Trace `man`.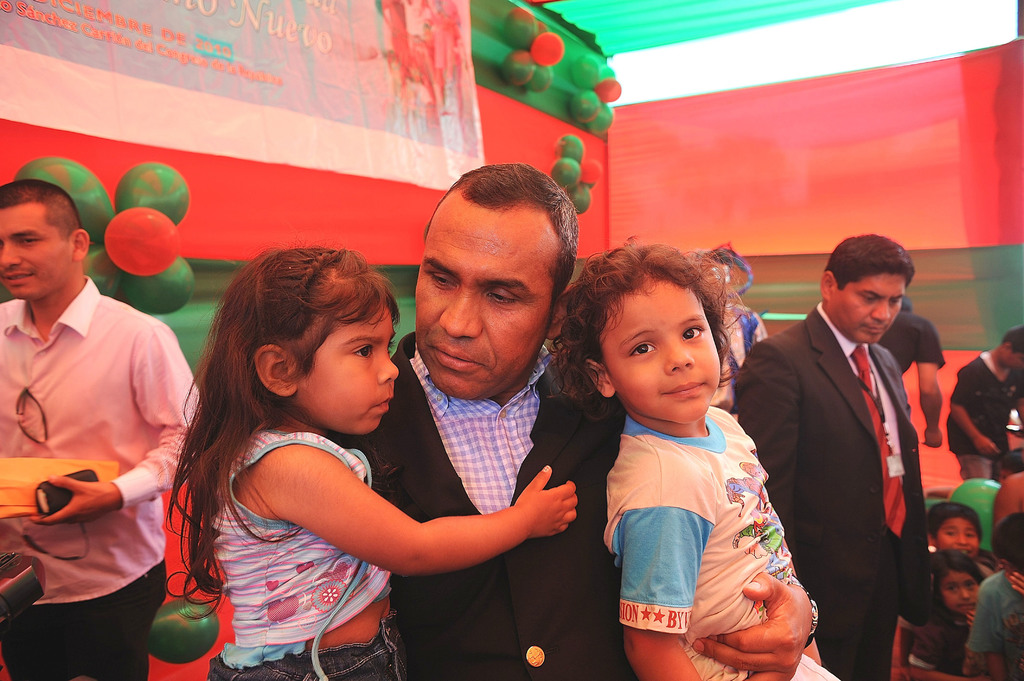
Traced to (left=745, top=185, right=957, bottom=680).
